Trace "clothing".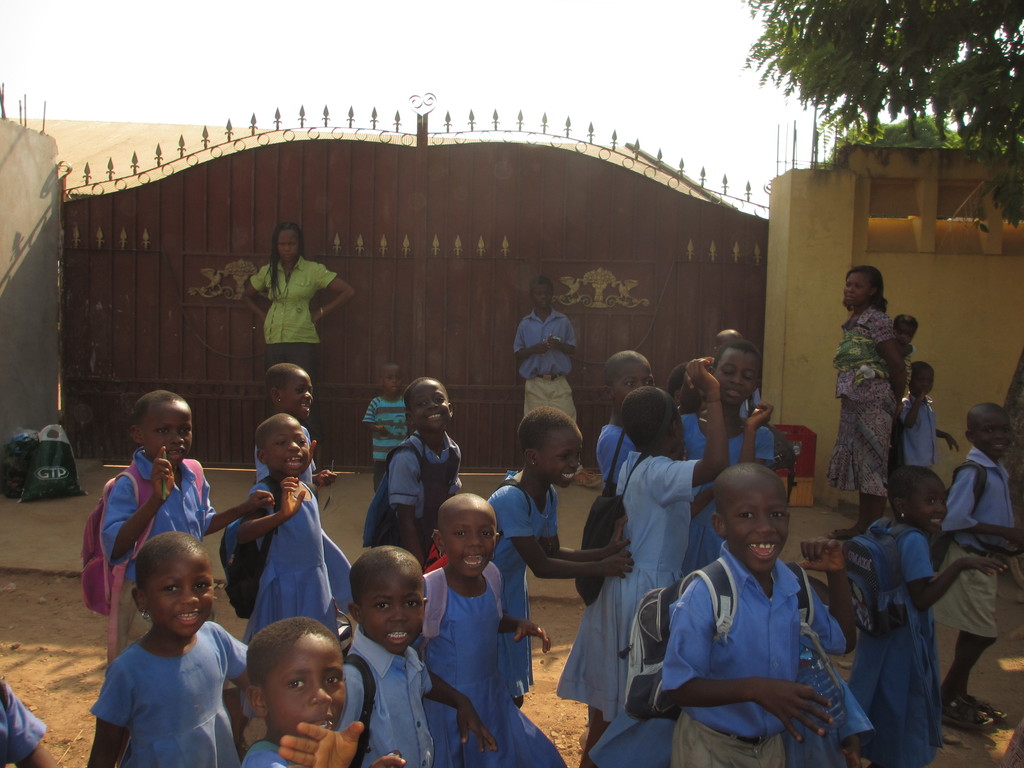
Traced to x1=415 y1=552 x2=559 y2=767.
